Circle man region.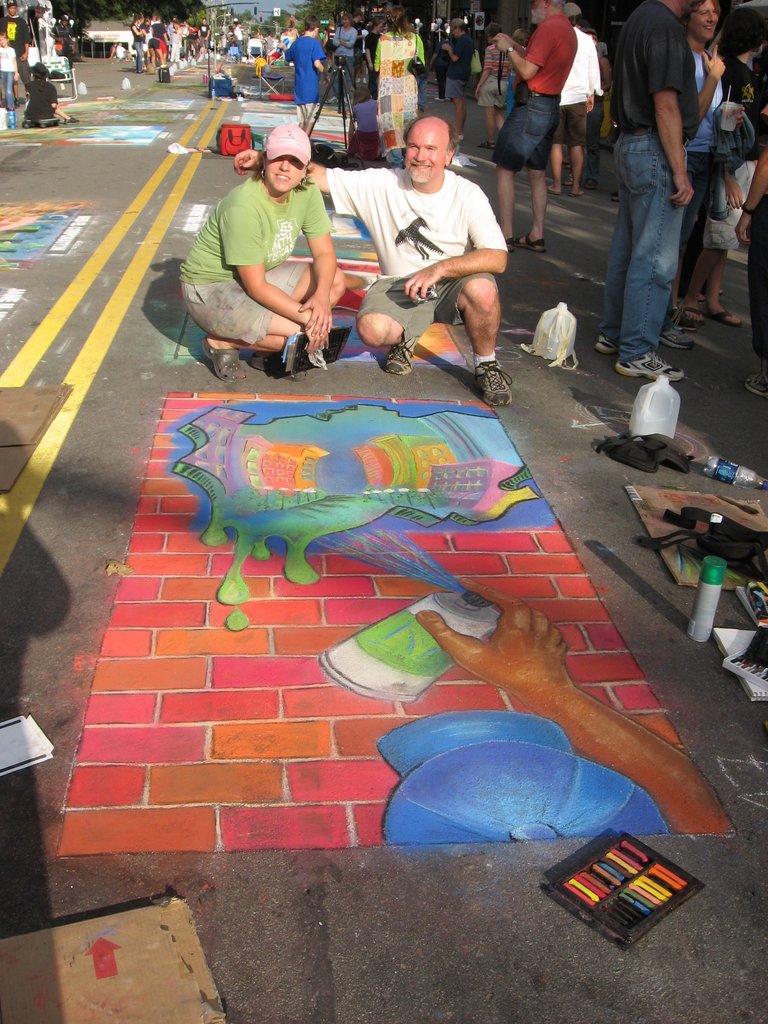
Region: rect(0, 0, 32, 83).
